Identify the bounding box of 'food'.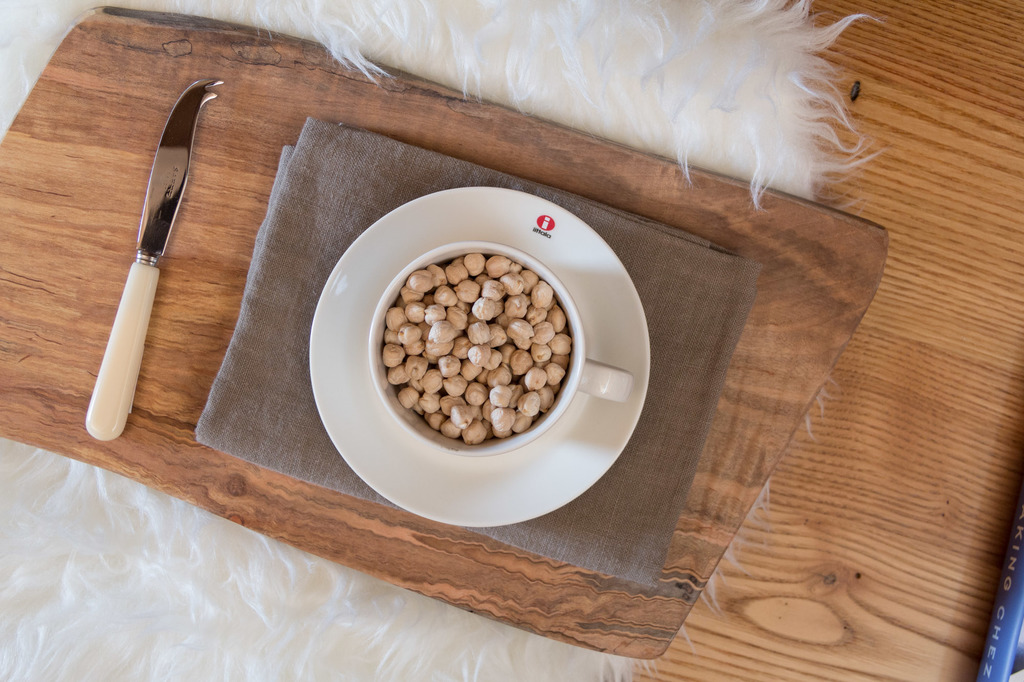
(x1=350, y1=247, x2=575, y2=436).
